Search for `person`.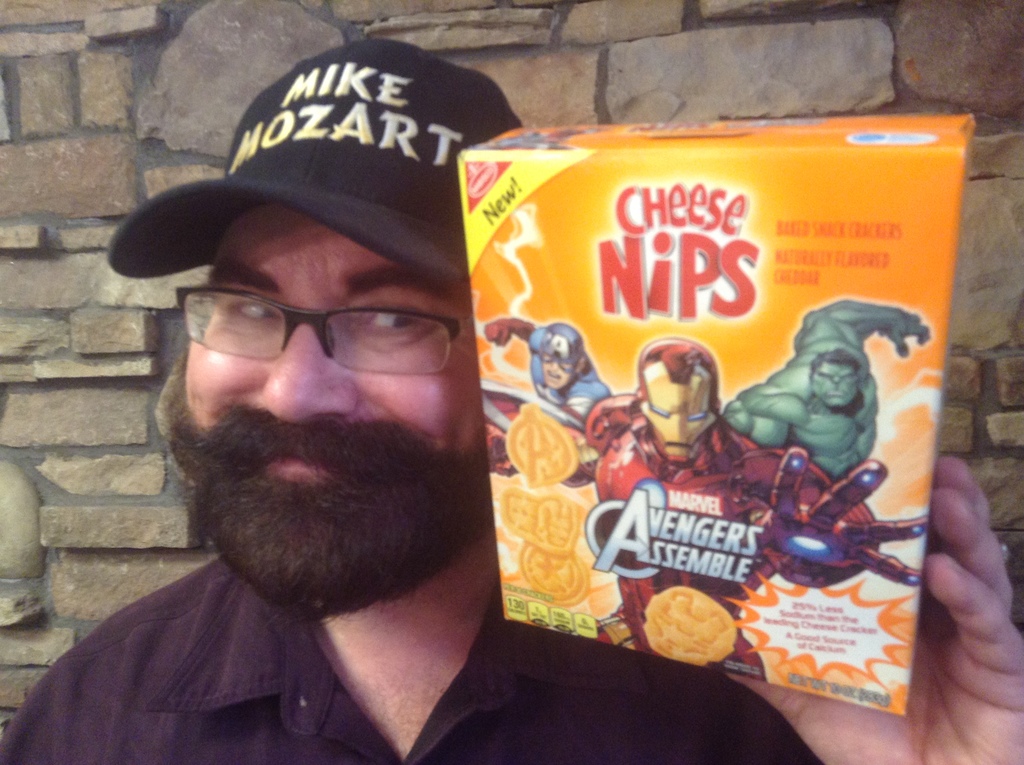
Found at x1=5, y1=41, x2=1023, y2=762.
